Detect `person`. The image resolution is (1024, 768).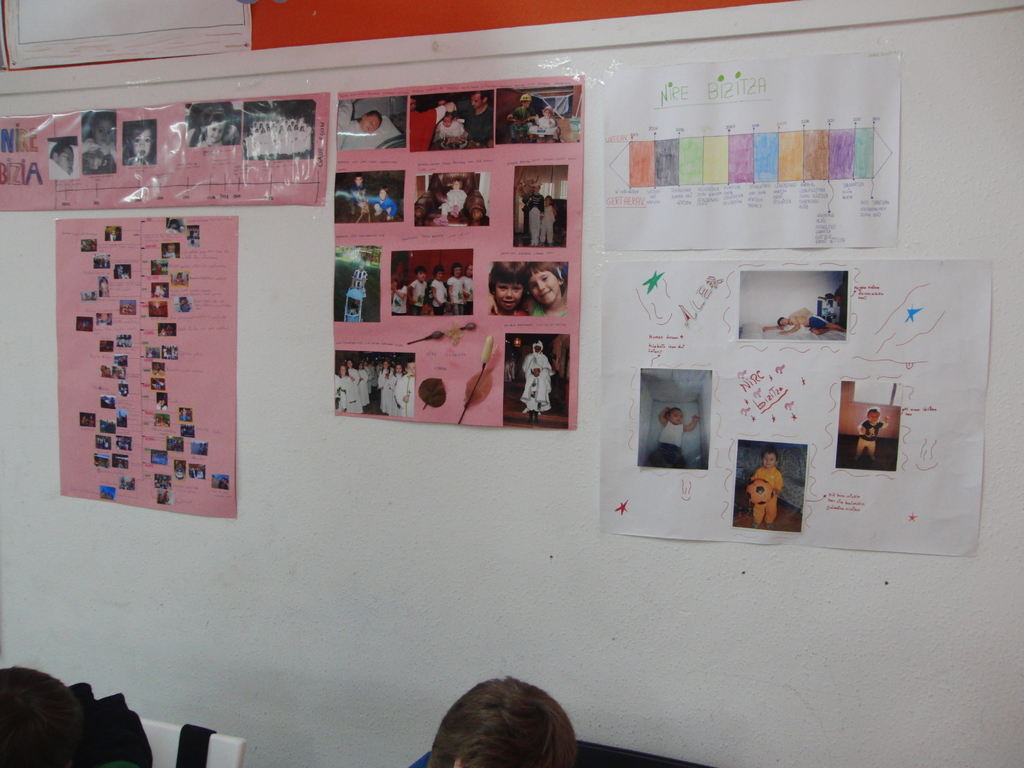
[left=526, top=177, right=540, bottom=234].
